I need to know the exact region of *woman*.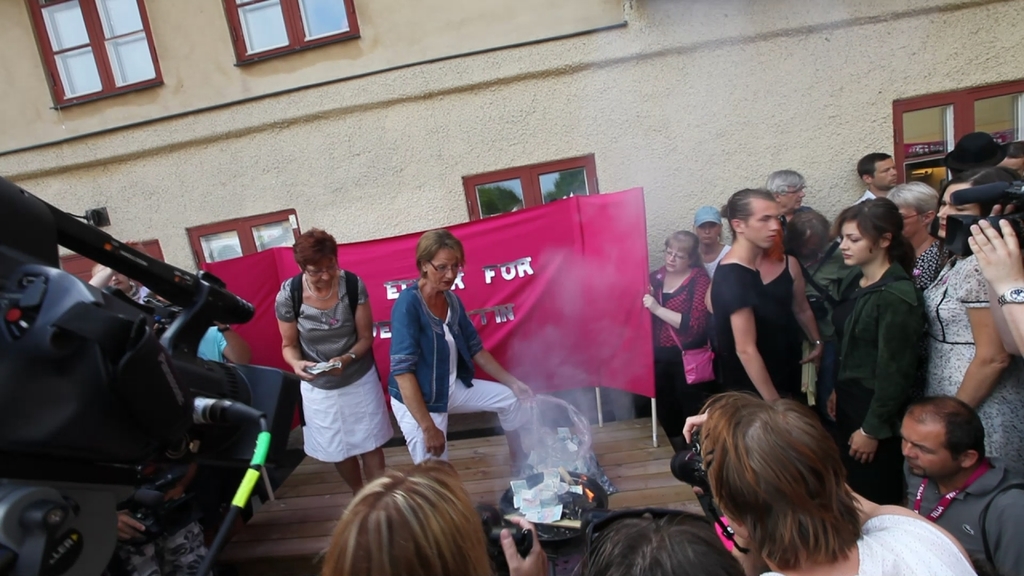
Region: (887, 180, 948, 294).
